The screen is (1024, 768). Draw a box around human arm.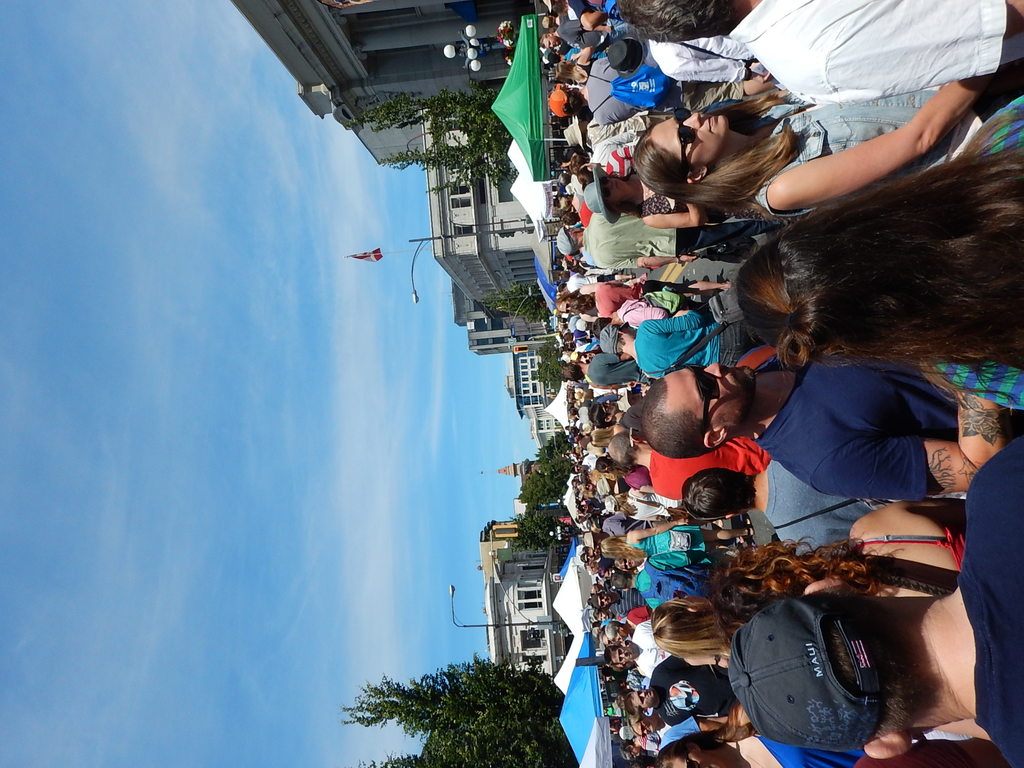
bbox=(568, 0, 609, 33).
